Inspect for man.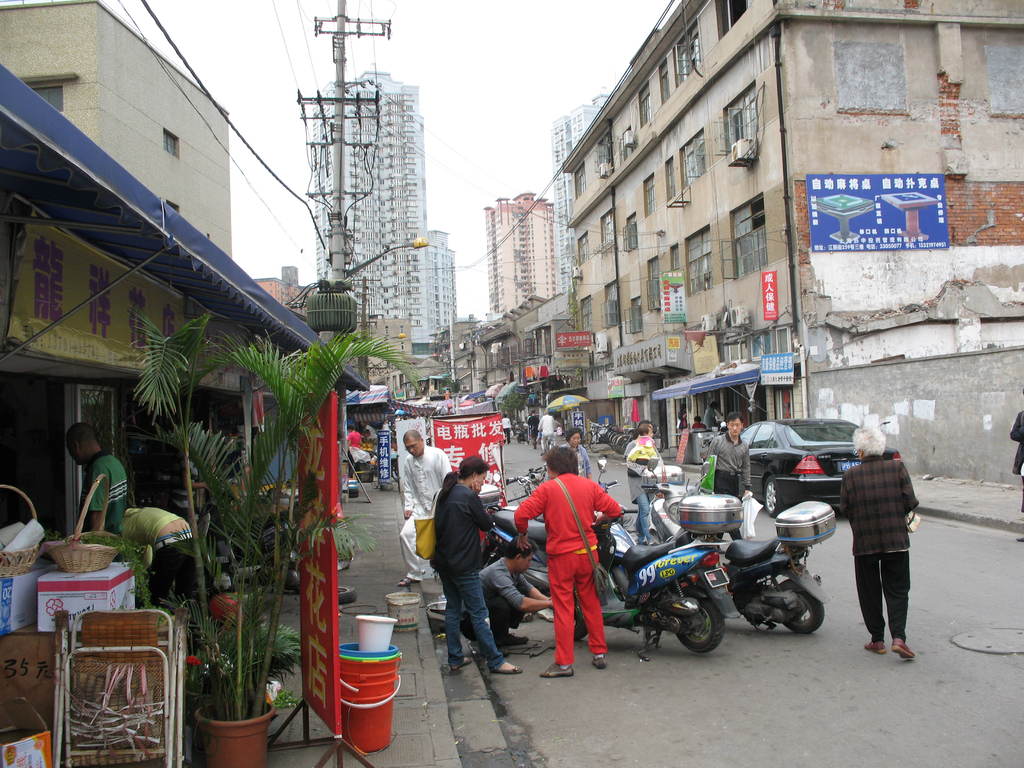
Inspection: Rect(702, 401, 719, 429).
